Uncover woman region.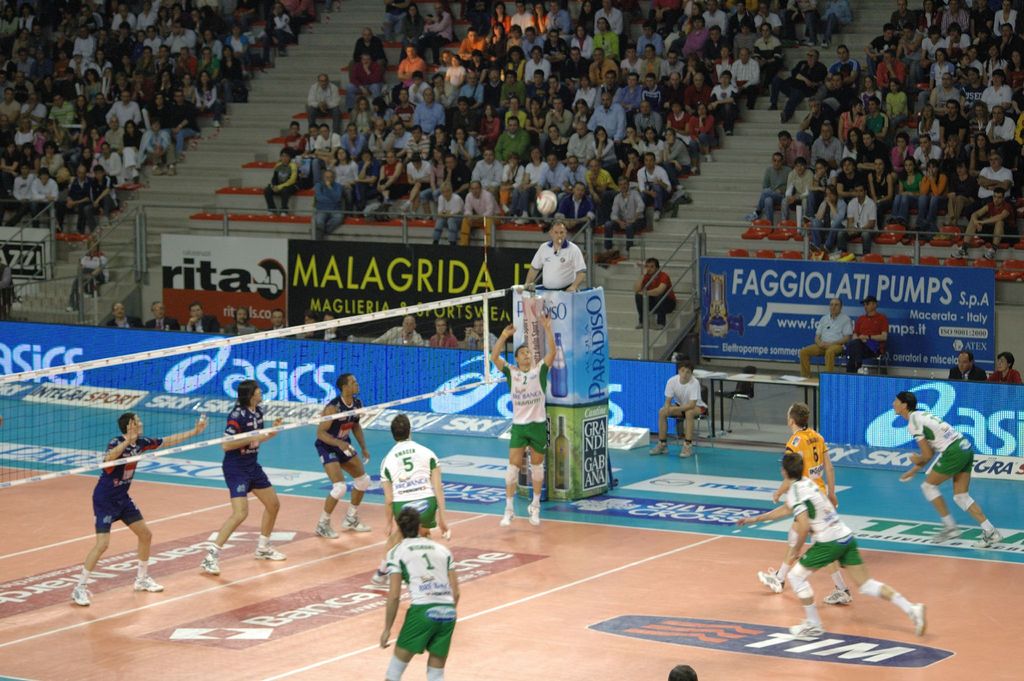
Uncovered: (804,155,835,224).
